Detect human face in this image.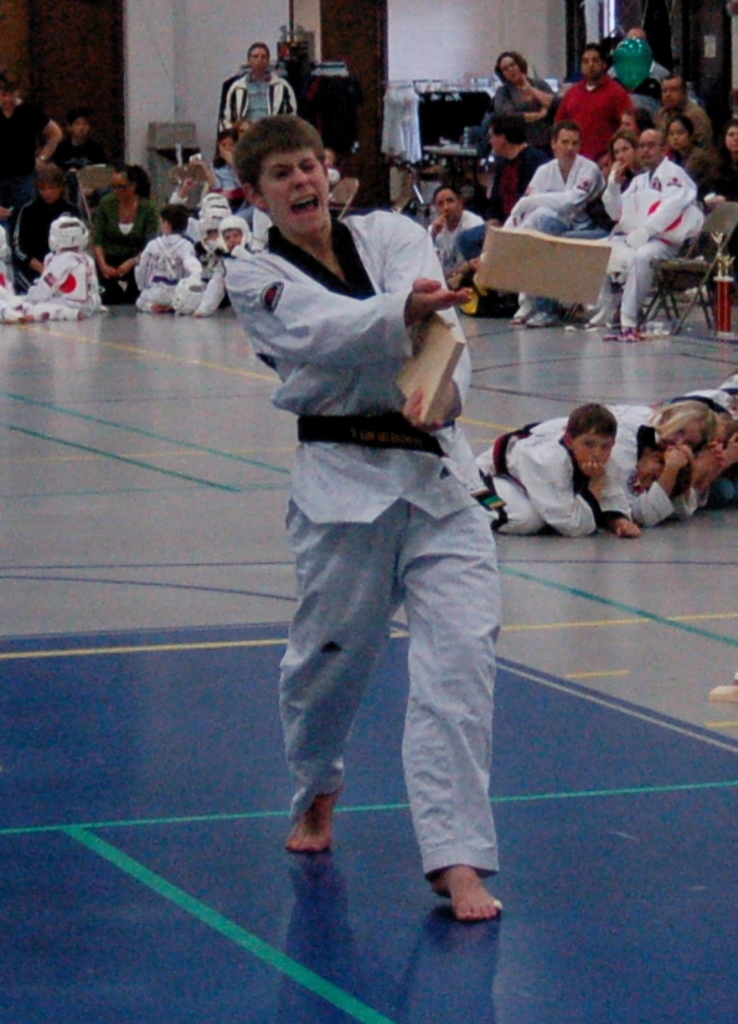
Detection: box(259, 134, 324, 229).
